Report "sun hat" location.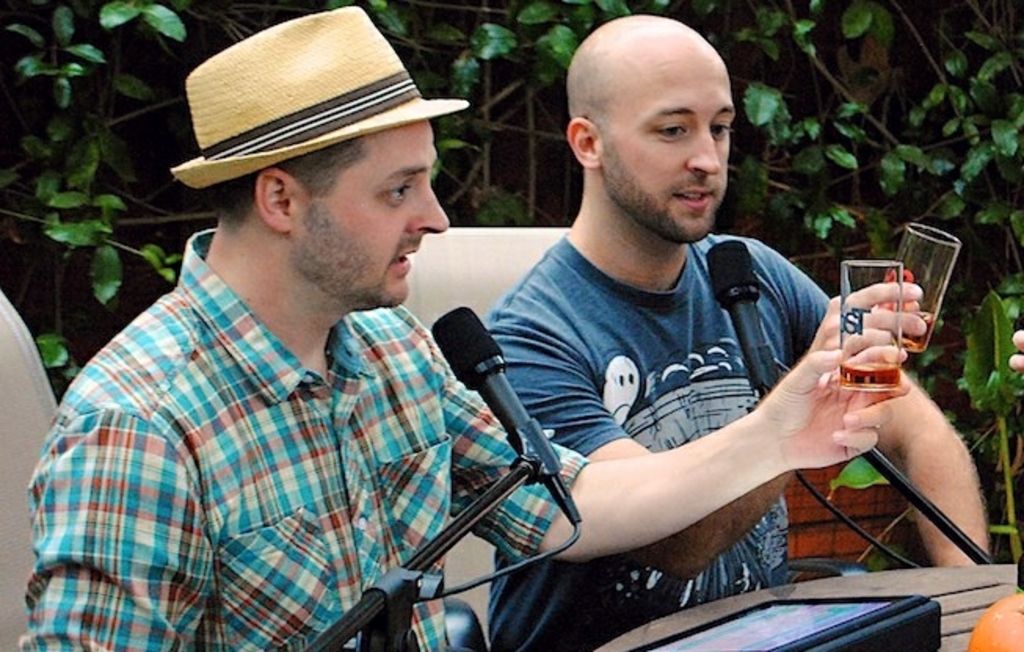
Report: [left=165, top=0, right=464, bottom=193].
